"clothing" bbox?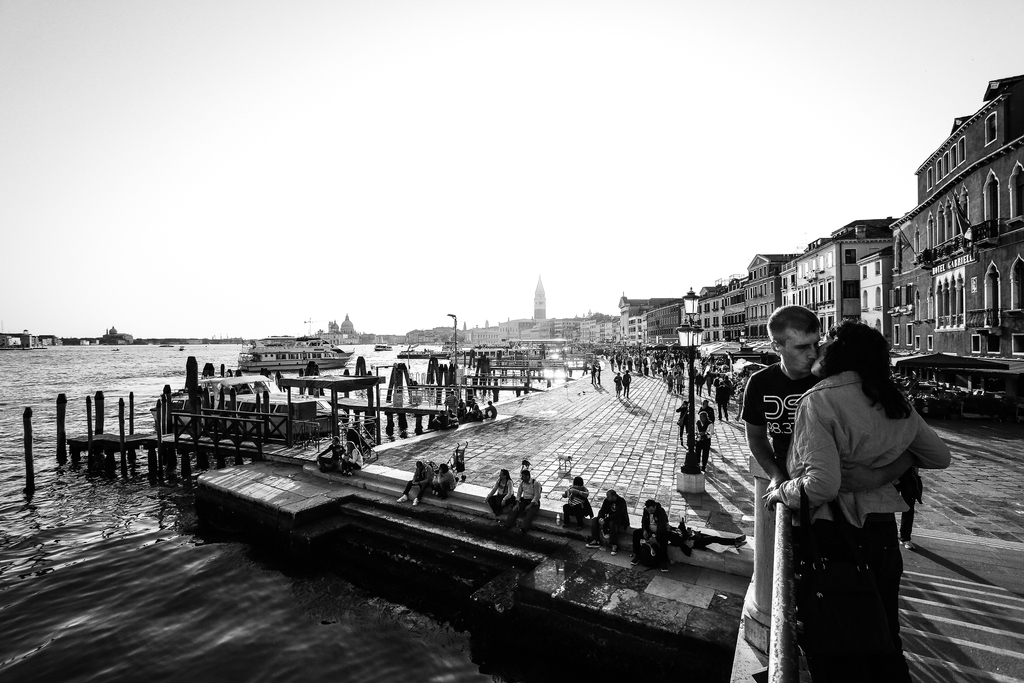
bbox=[344, 448, 360, 472]
